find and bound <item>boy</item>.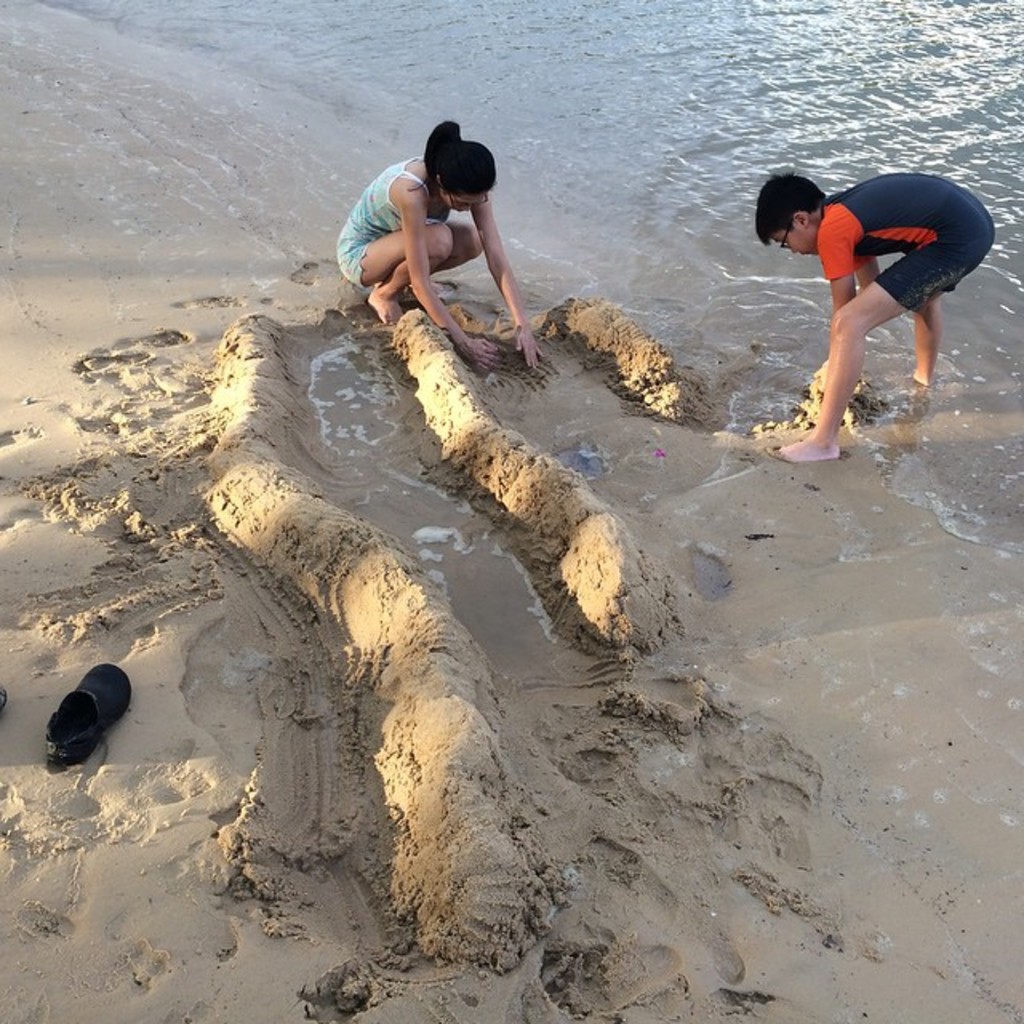
Bound: [752, 170, 1000, 470].
